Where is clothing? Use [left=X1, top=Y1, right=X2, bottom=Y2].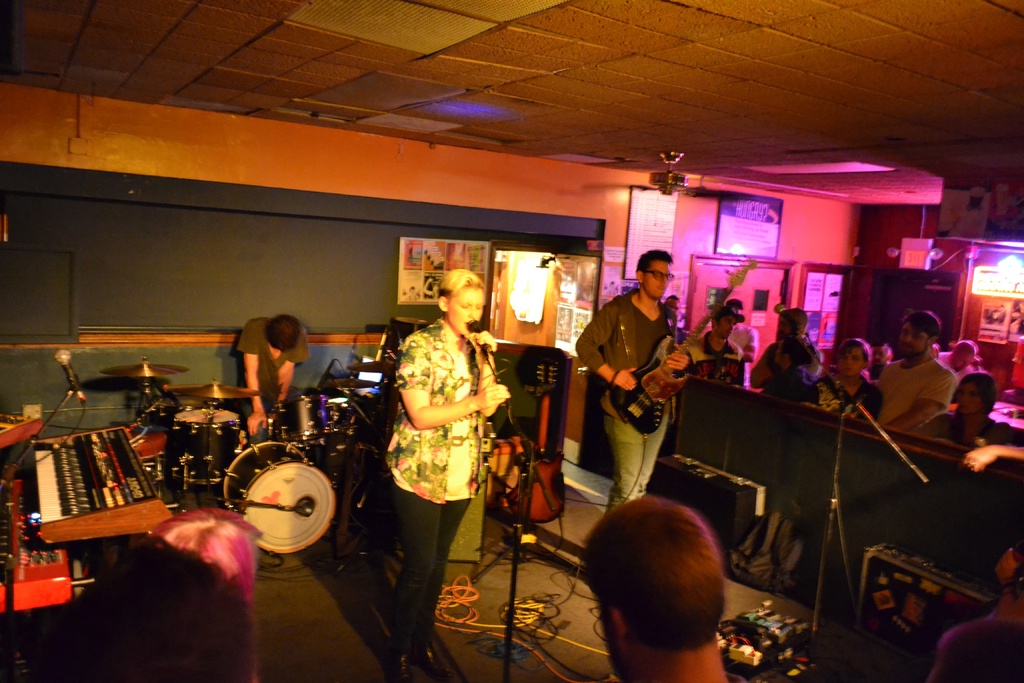
[left=803, top=372, right=881, bottom=431].
